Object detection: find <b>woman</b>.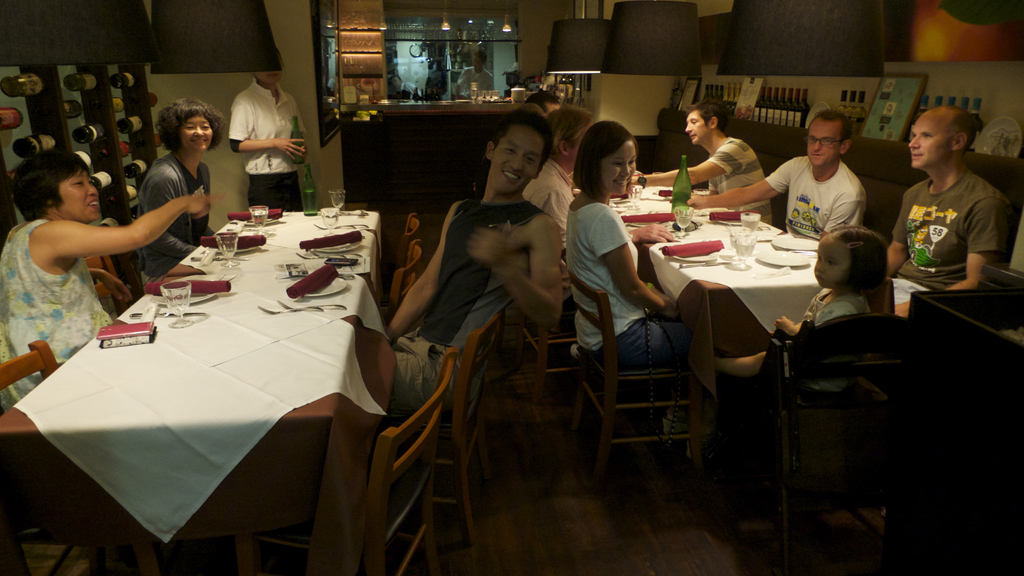
{"left": 134, "top": 97, "right": 232, "bottom": 292}.
